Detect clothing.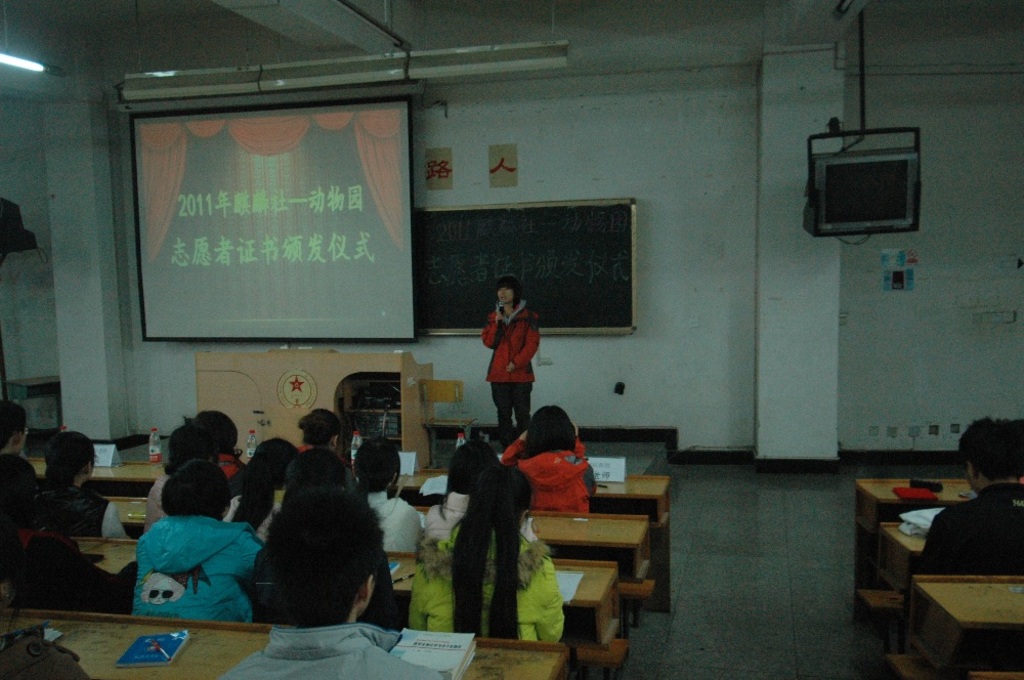
Detected at [x1=33, y1=481, x2=133, y2=542].
